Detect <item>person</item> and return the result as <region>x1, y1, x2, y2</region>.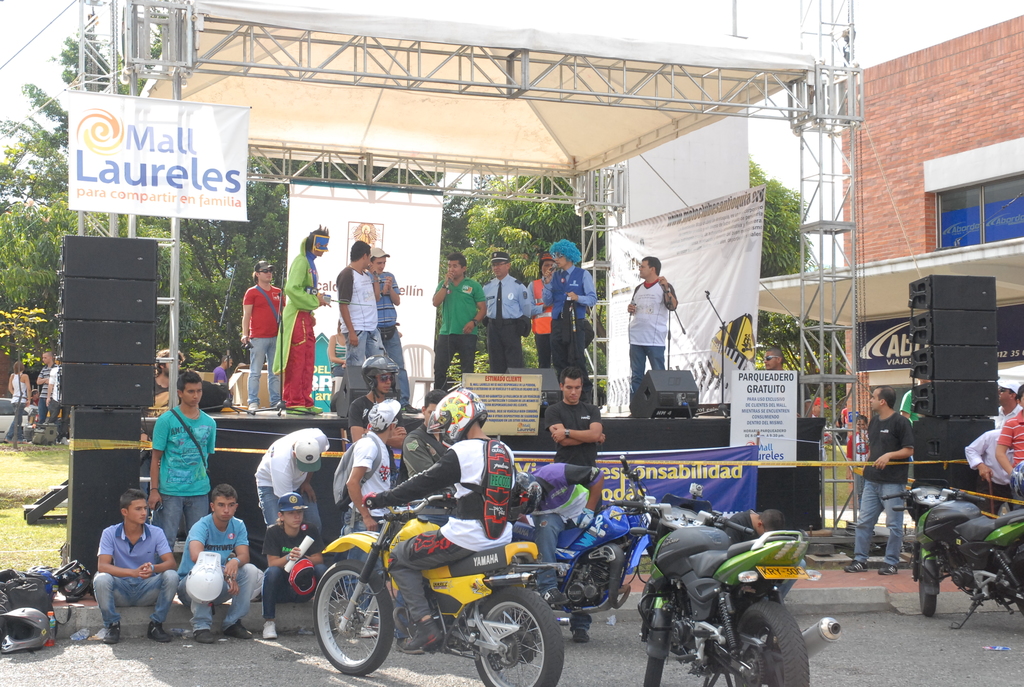
<region>343, 404, 399, 636</region>.
